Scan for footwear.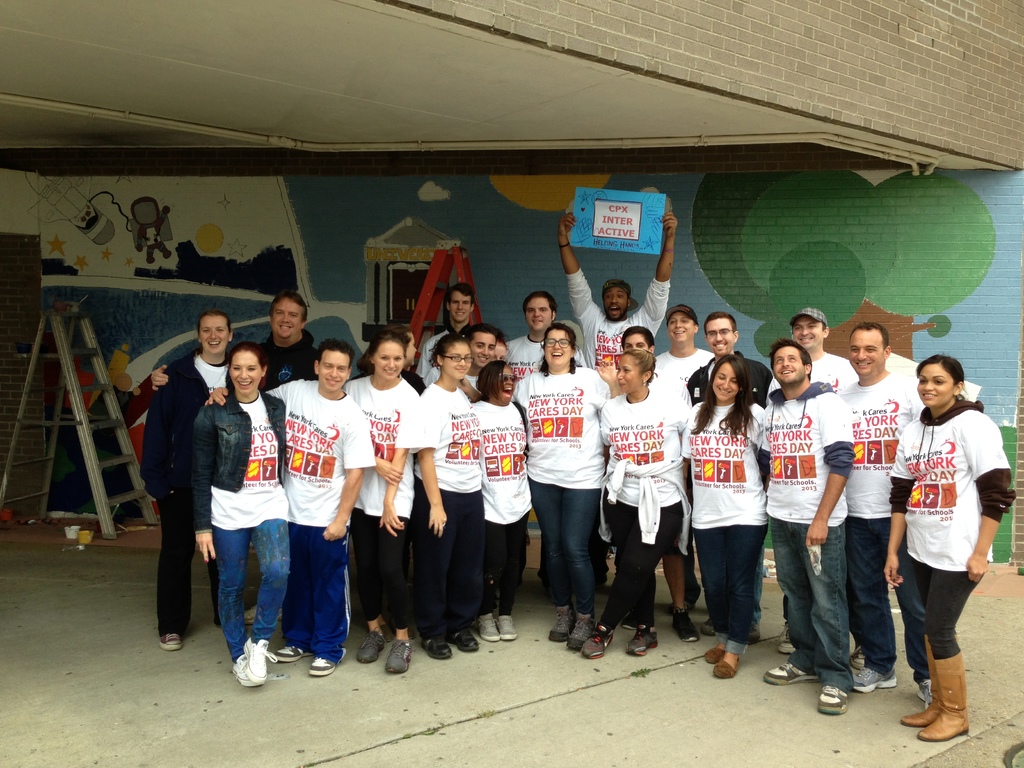
Scan result: detection(627, 624, 657, 655).
